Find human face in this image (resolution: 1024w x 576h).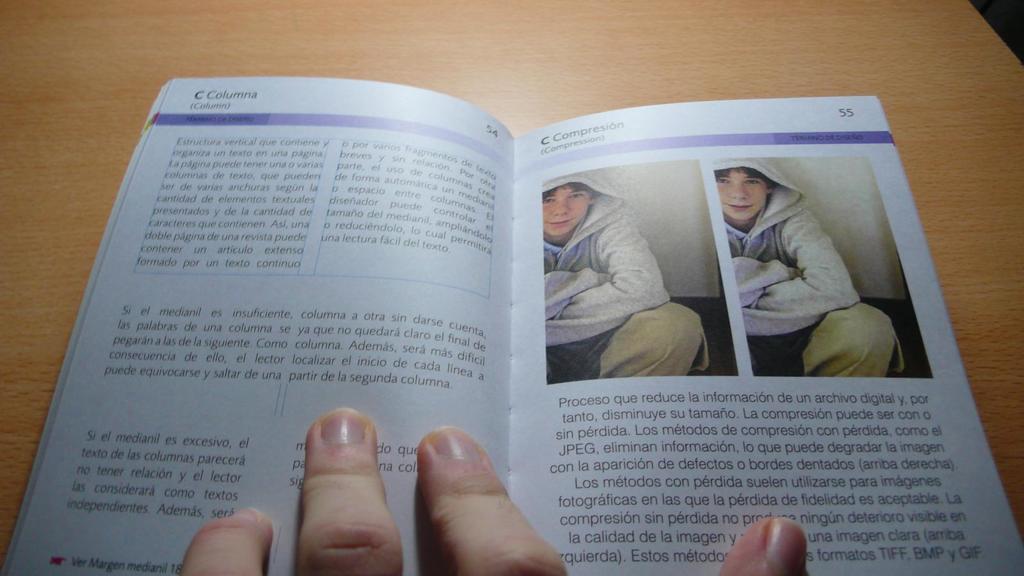
543/185/594/241.
